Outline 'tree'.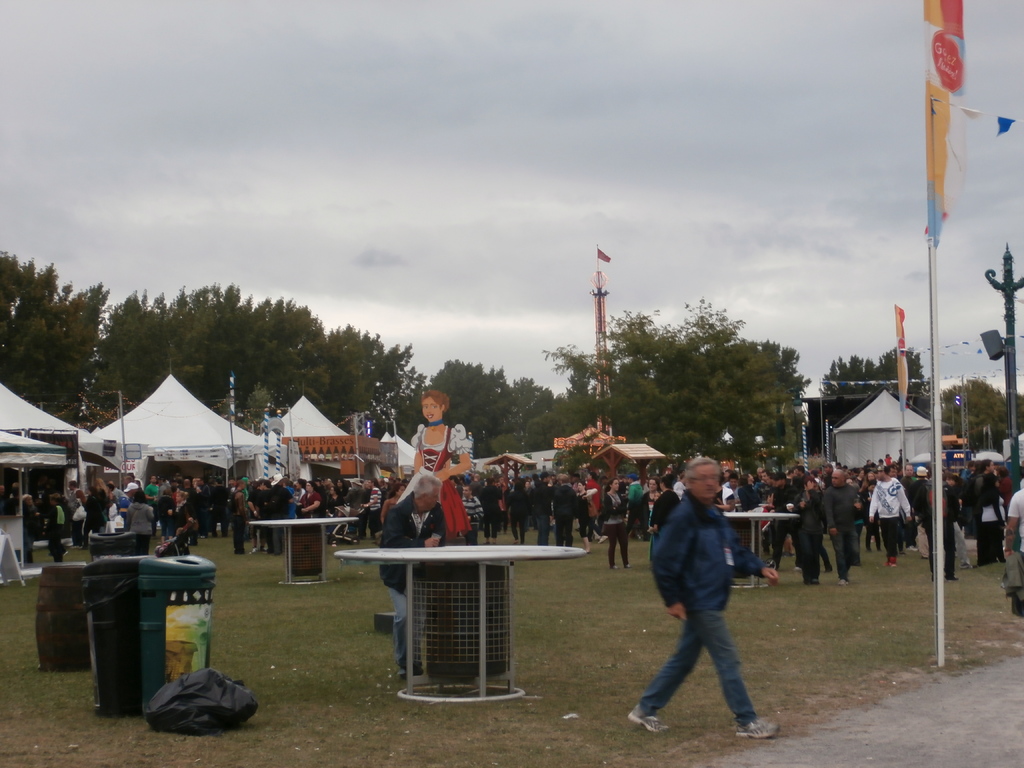
Outline: [489, 388, 595, 463].
